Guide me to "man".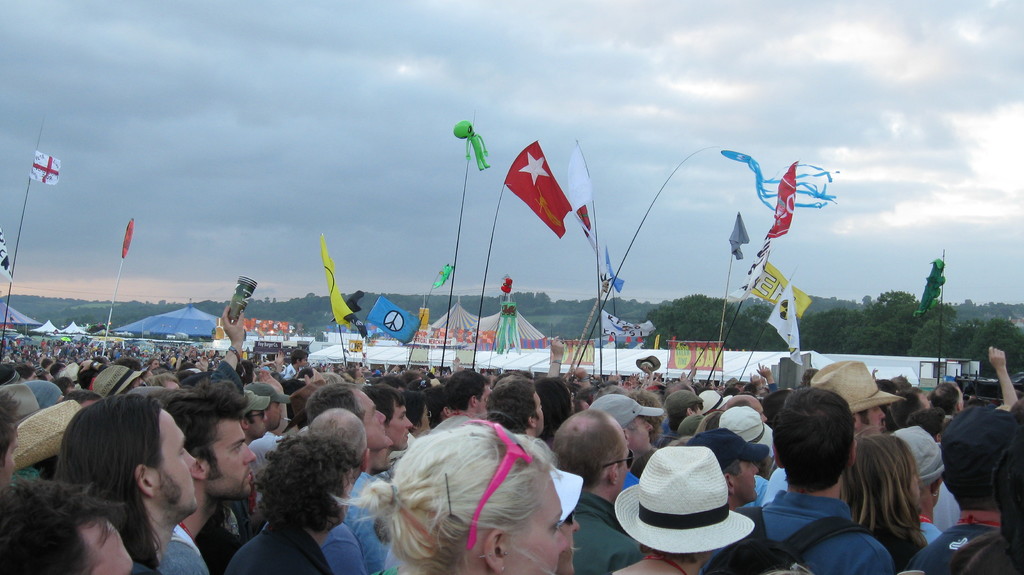
Guidance: (162,385,257,574).
